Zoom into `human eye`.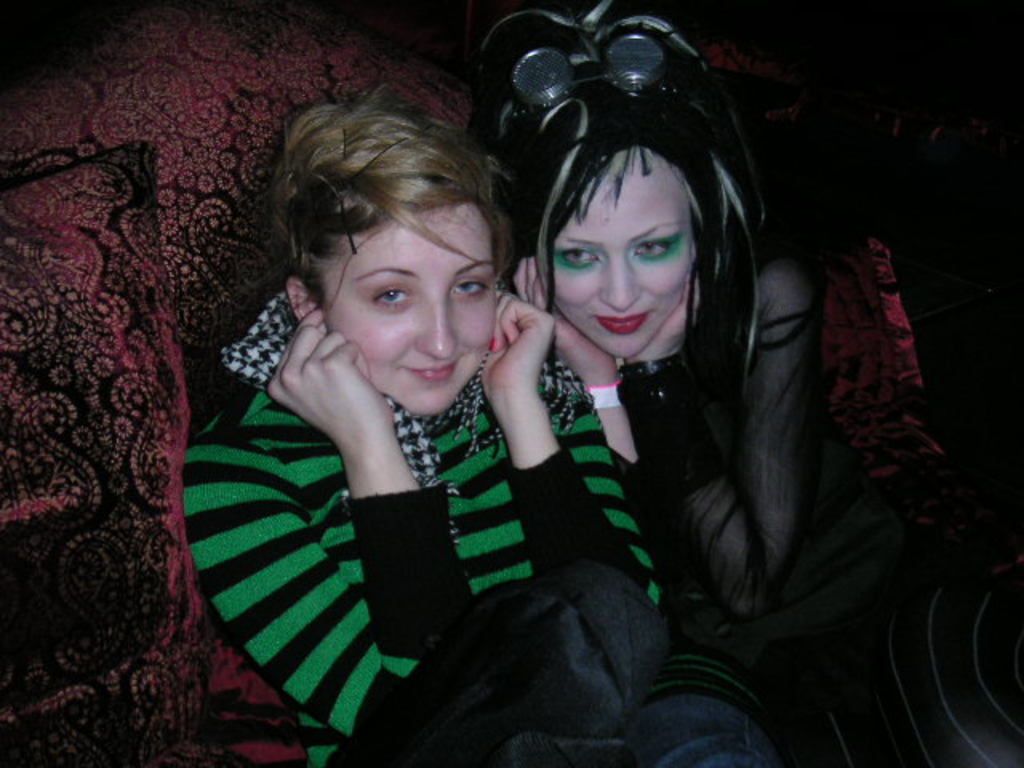
Zoom target: Rect(563, 245, 597, 272).
